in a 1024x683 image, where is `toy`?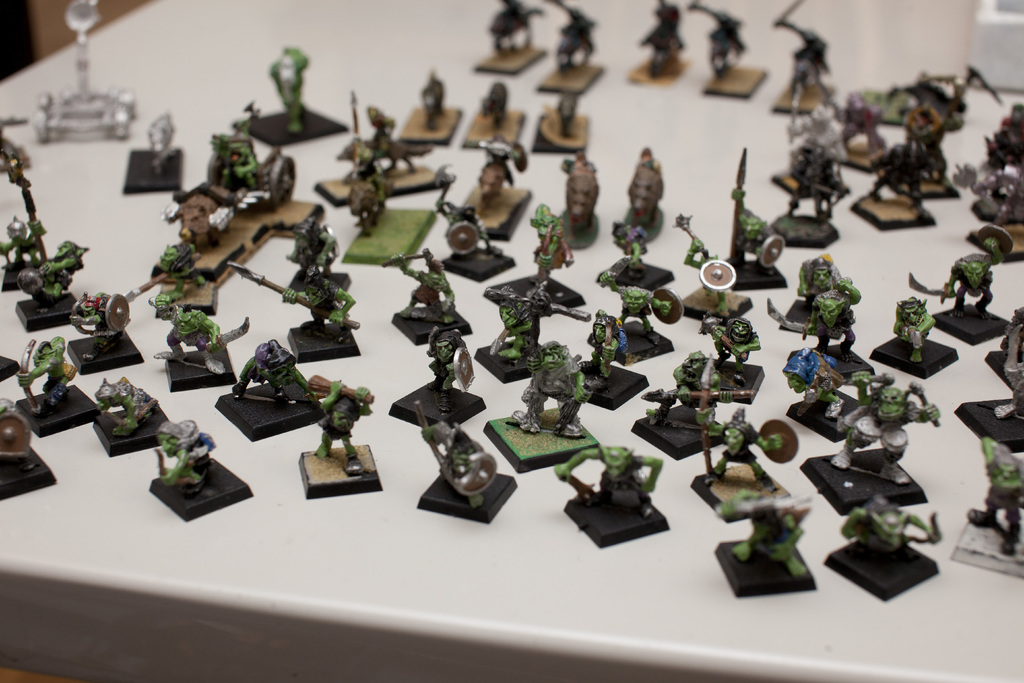
pyautogui.locateOnScreen(457, 0, 543, 76).
